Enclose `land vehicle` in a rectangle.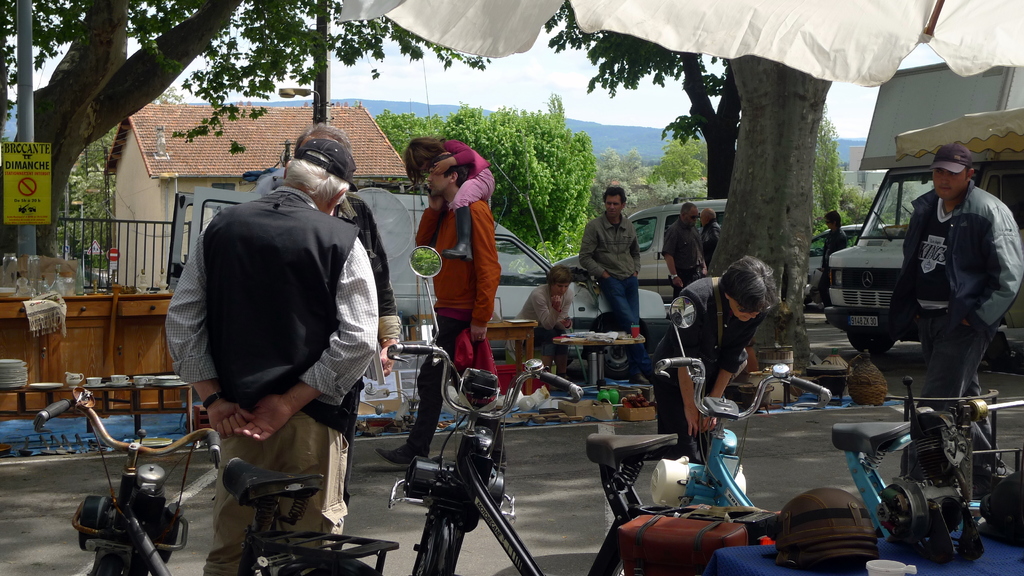
Rect(655, 355, 911, 540).
